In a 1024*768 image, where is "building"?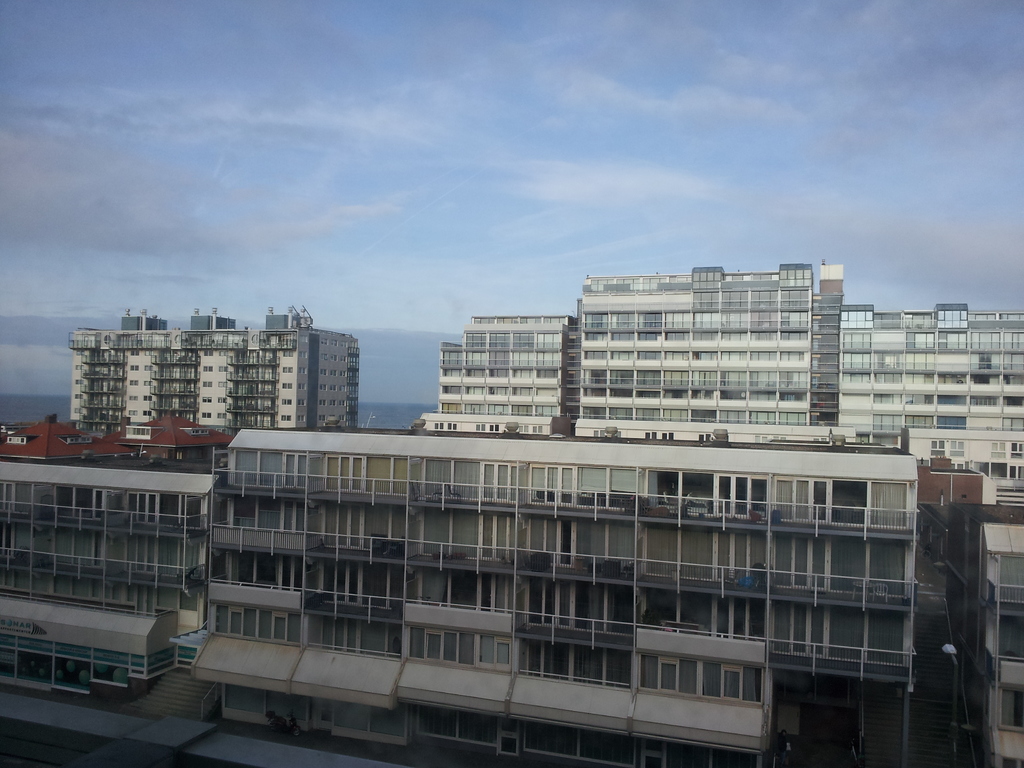
837:290:1023:451.
